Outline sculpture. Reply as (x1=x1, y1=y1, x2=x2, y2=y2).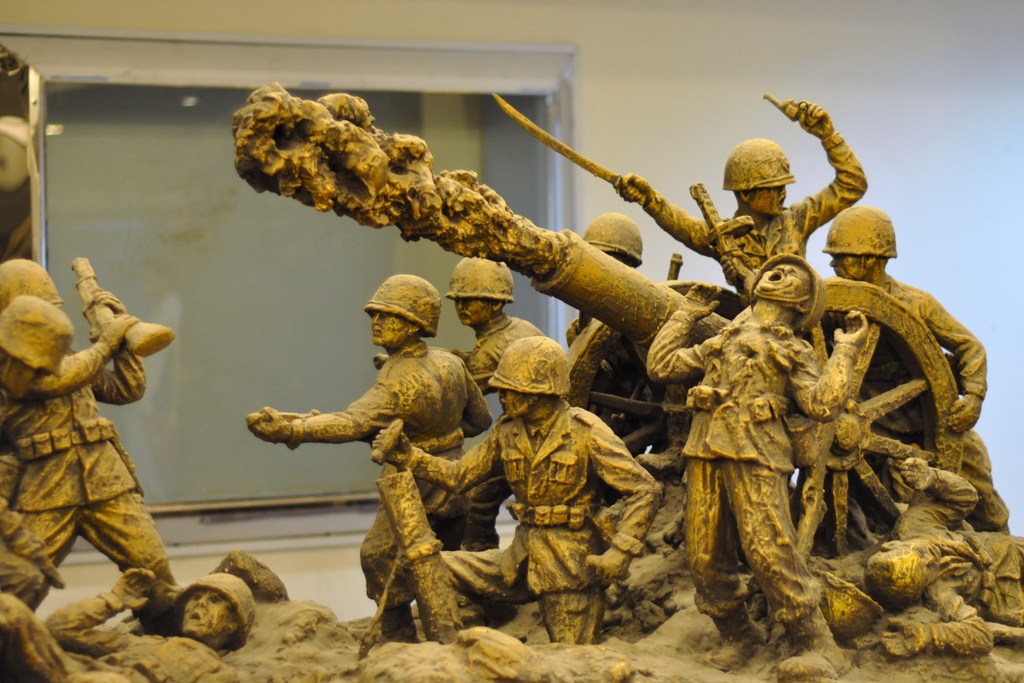
(x1=0, y1=260, x2=196, y2=632).
